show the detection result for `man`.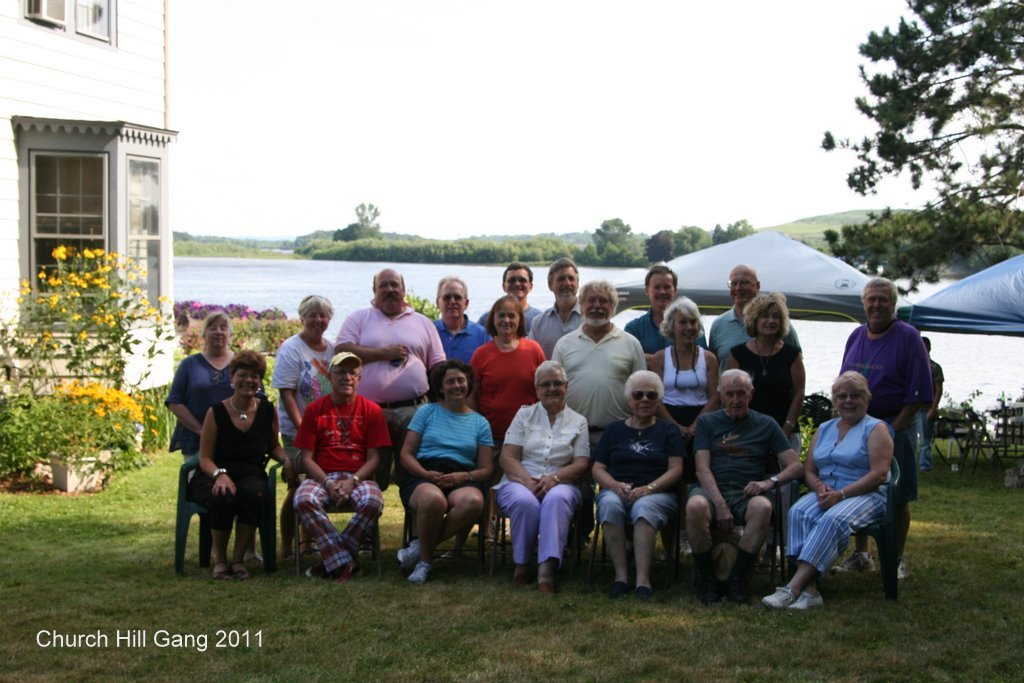
bbox=[528, 255, 587, 542].
